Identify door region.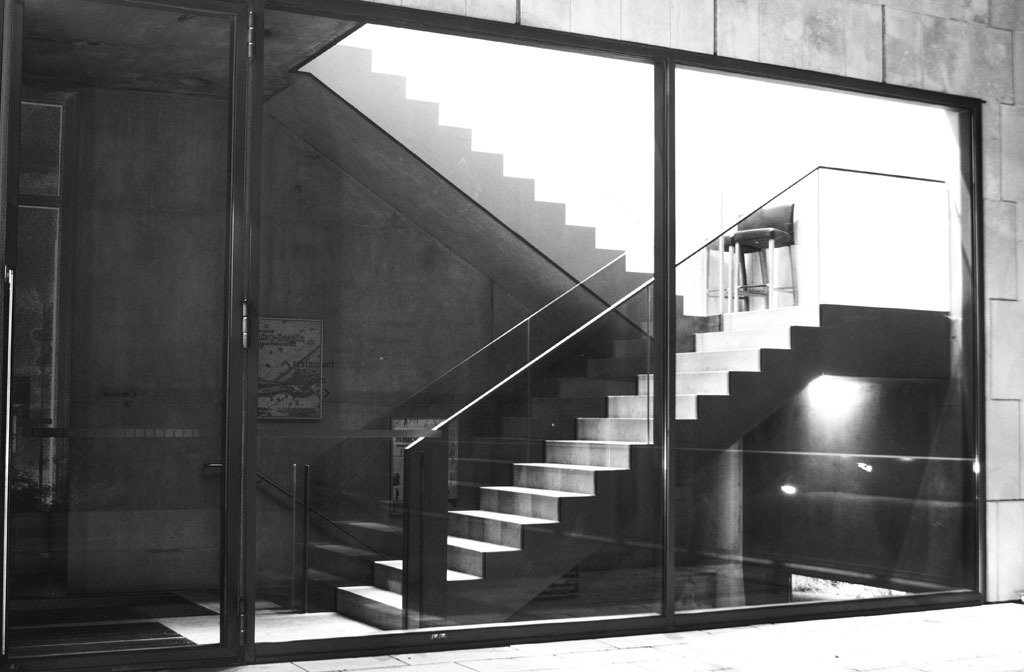
Region: 0,0,256,671.
